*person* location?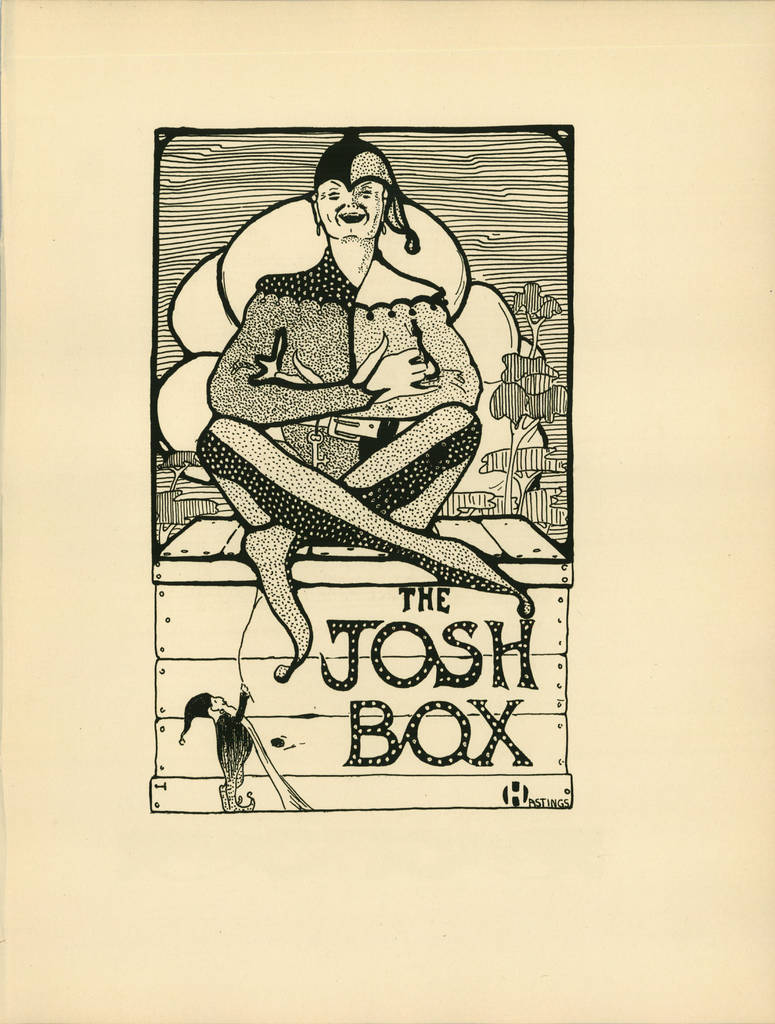
crop(175, 685, 263, 811)
